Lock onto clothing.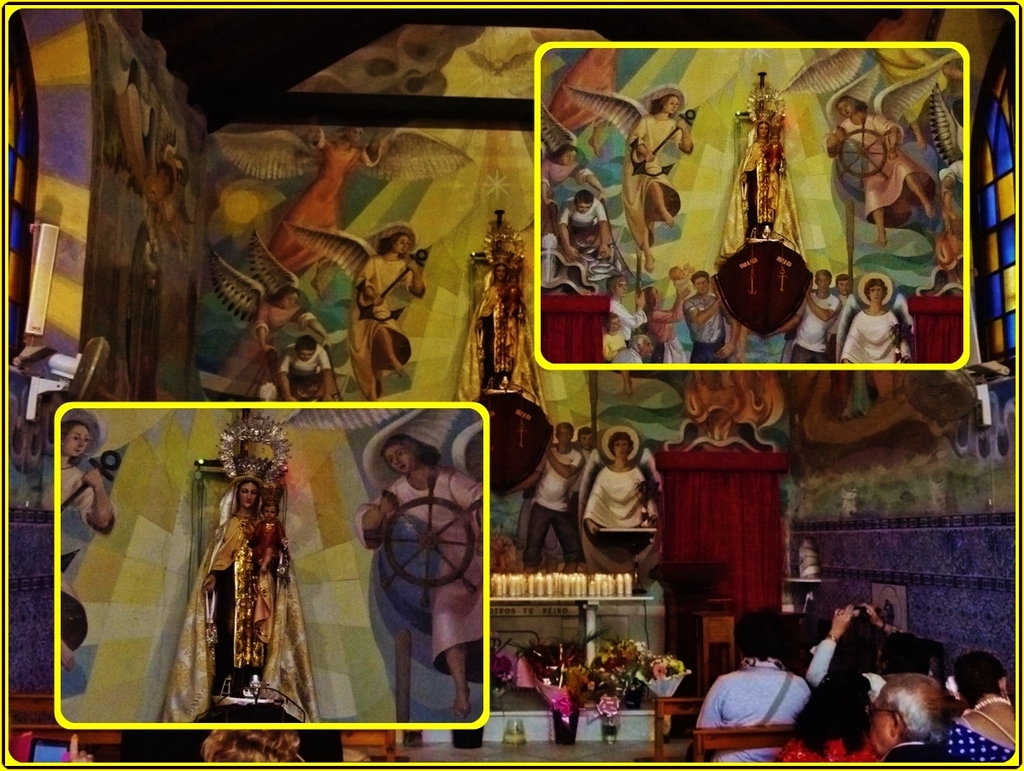
Locked: (left=57, top=467, right=123, bottom=533).
